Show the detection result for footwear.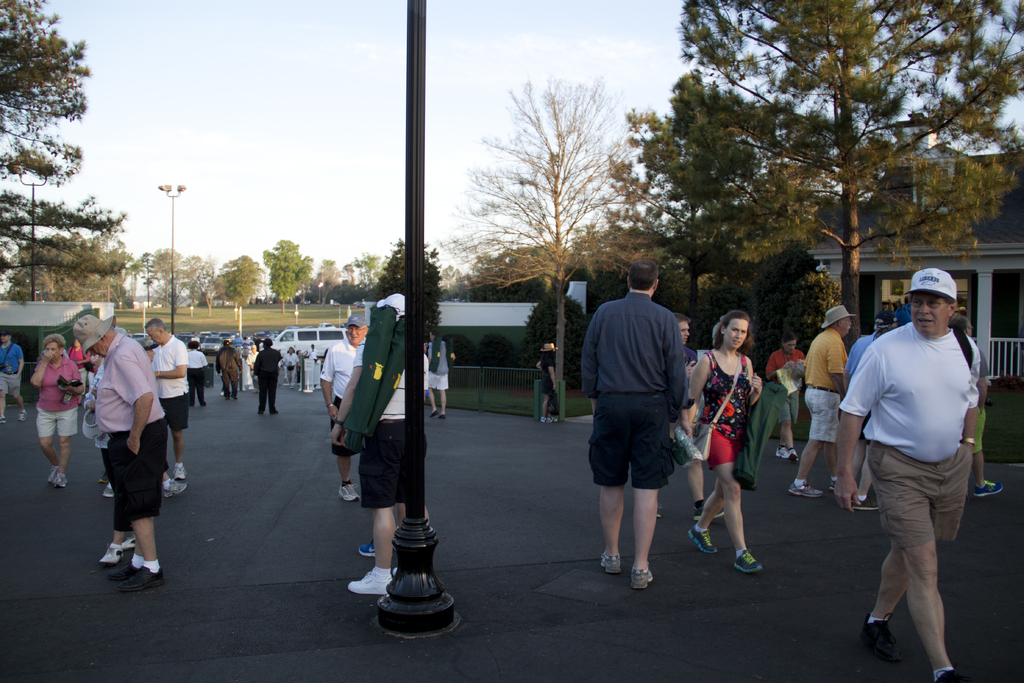
x1=788, y1=452, x2=798, y2=461.
